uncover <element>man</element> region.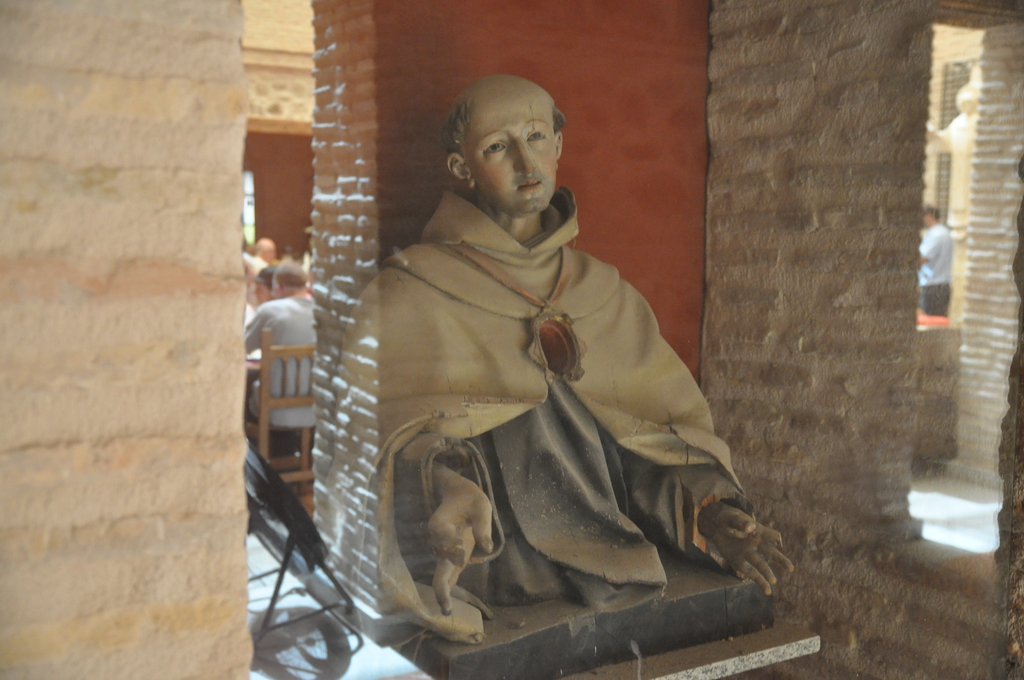
Uncovered: x1=911 y1=203 x2=960 y2=320.
